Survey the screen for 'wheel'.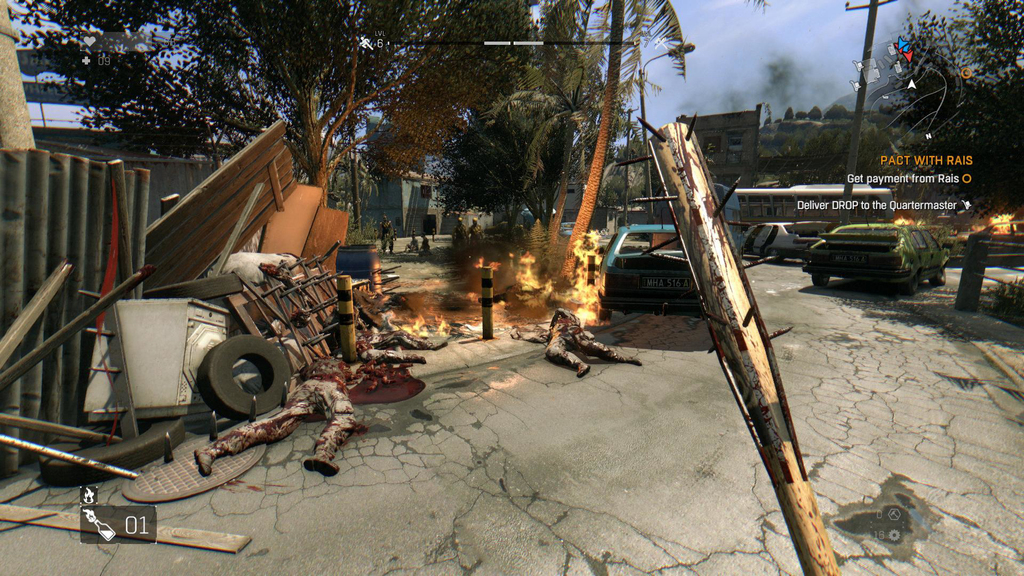
Survey found: (813,277,830,287).
